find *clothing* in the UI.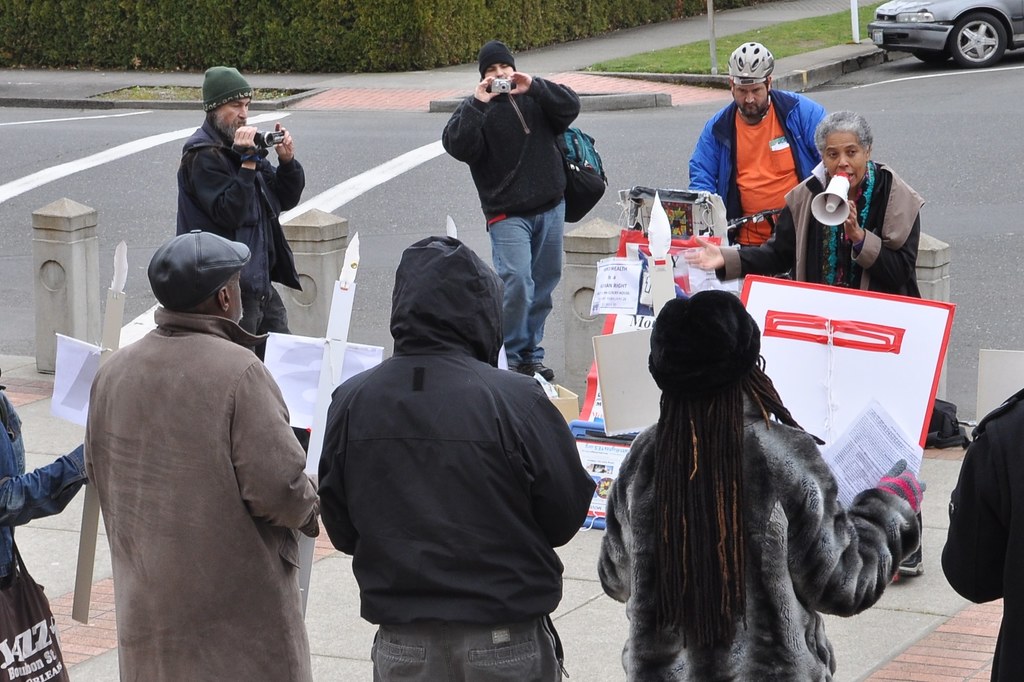
UI element at 596 392 923 681.
